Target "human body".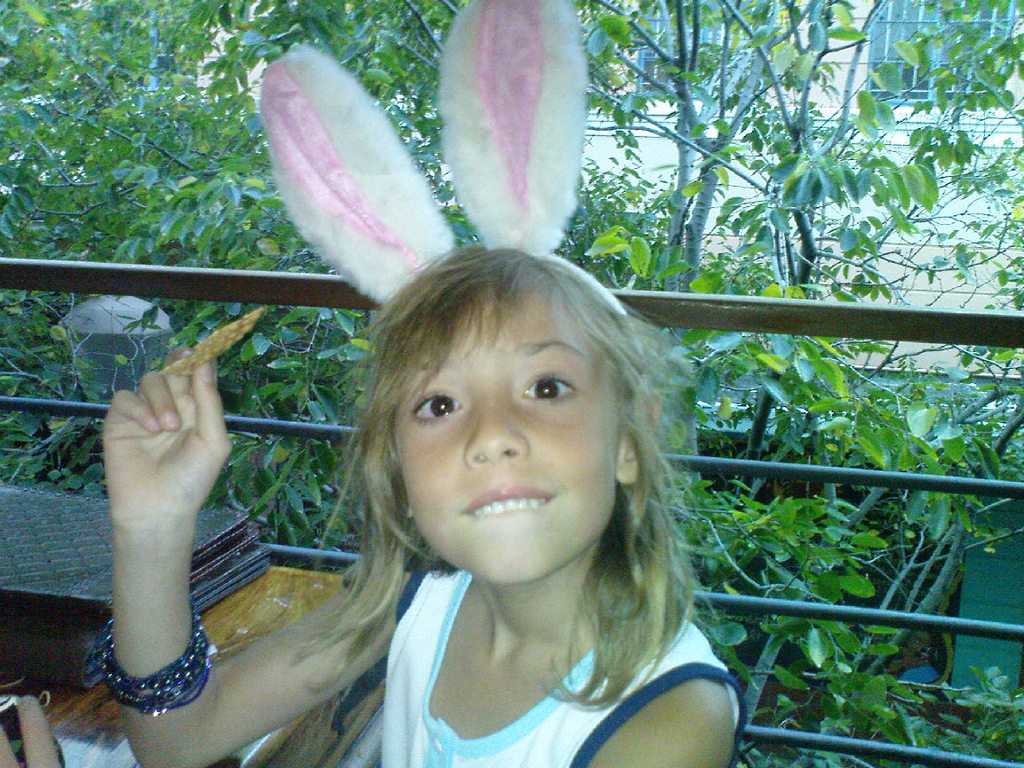
Target region: 108, 244, 741, 767.
